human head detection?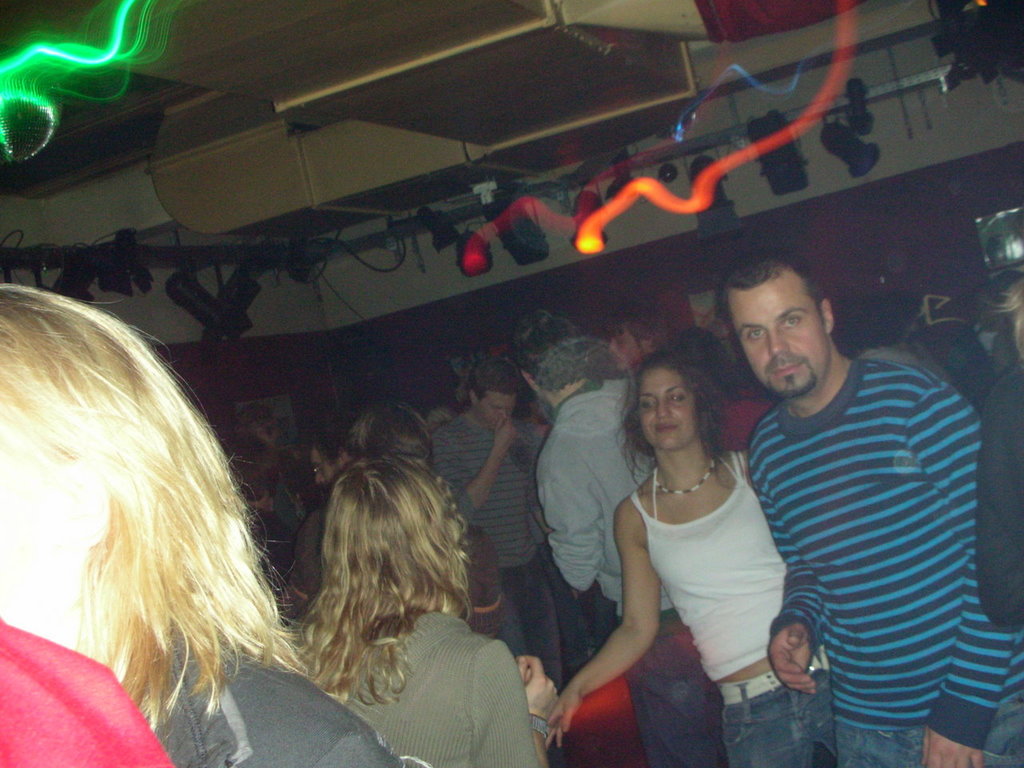
bbox=[513, 310, 585, 400]
